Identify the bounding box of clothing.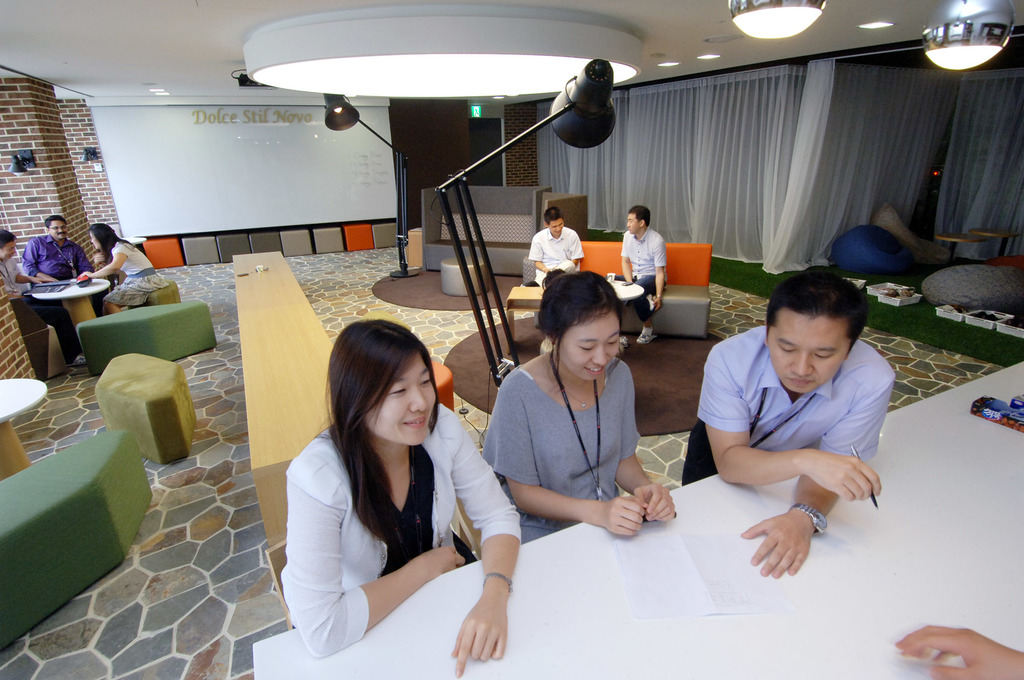
(21,232,91,282).
